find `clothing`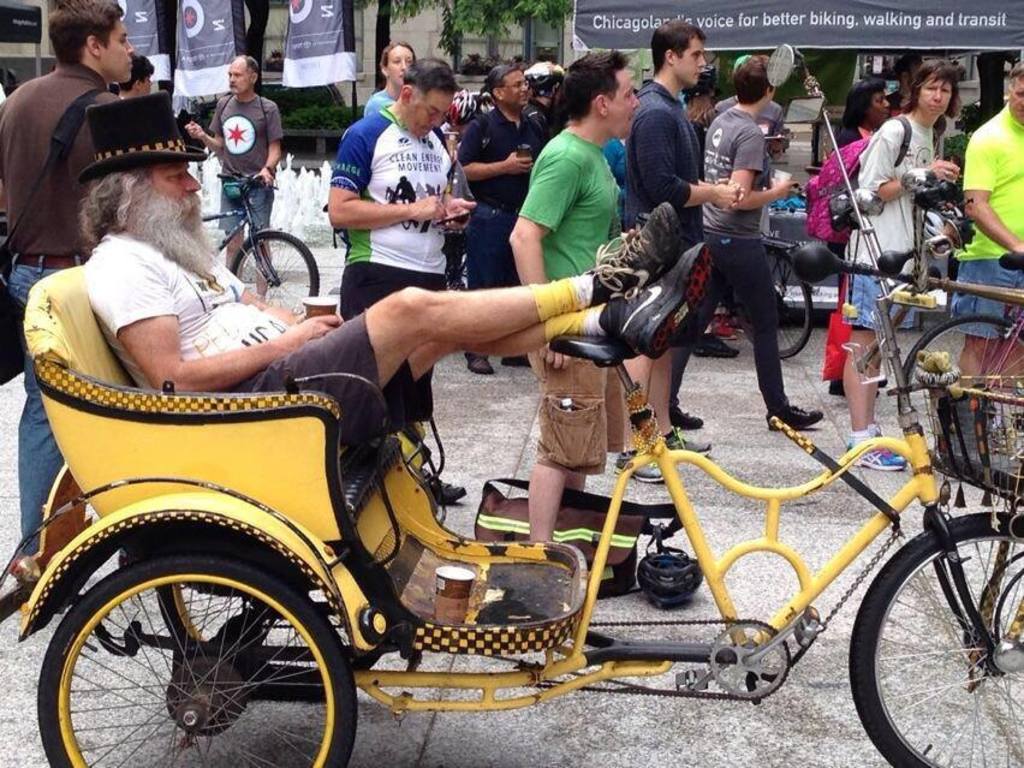
[626, 79, 708, 316]
